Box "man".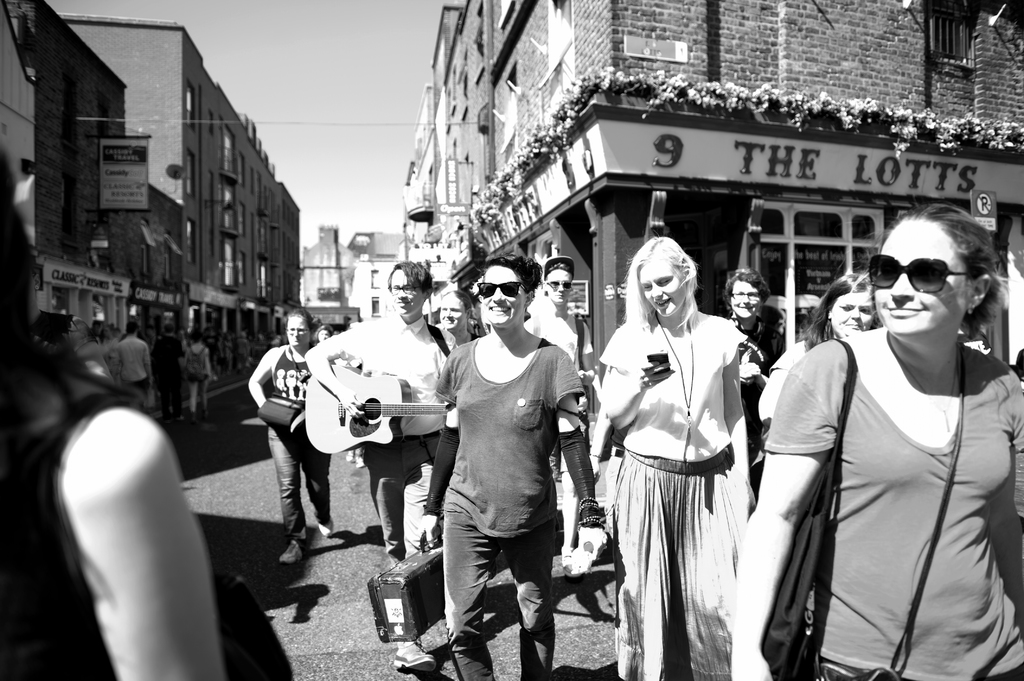
l=296, t=261, r=460, b=677.
